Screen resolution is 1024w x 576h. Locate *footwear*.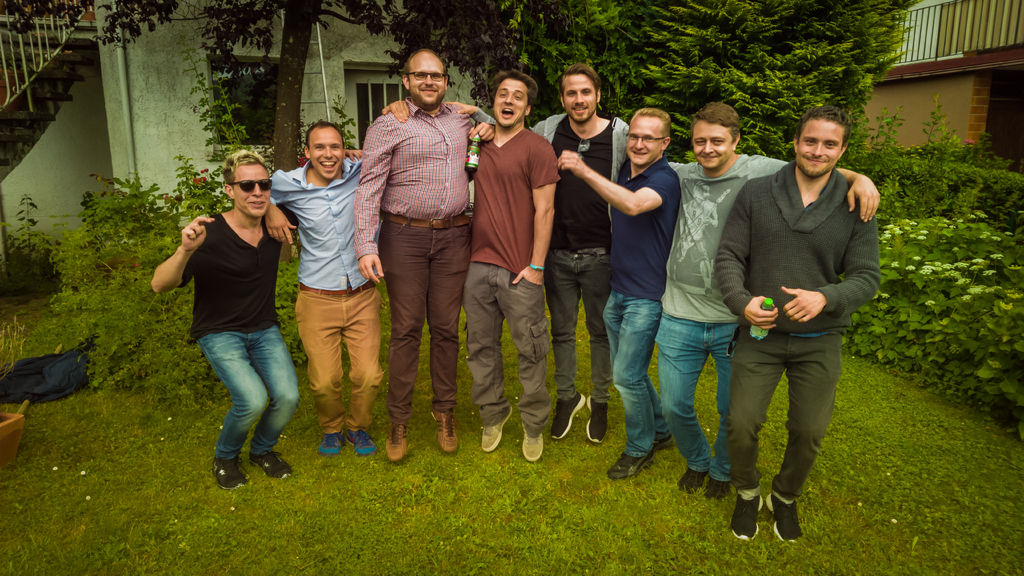
[653,432,673,449].
